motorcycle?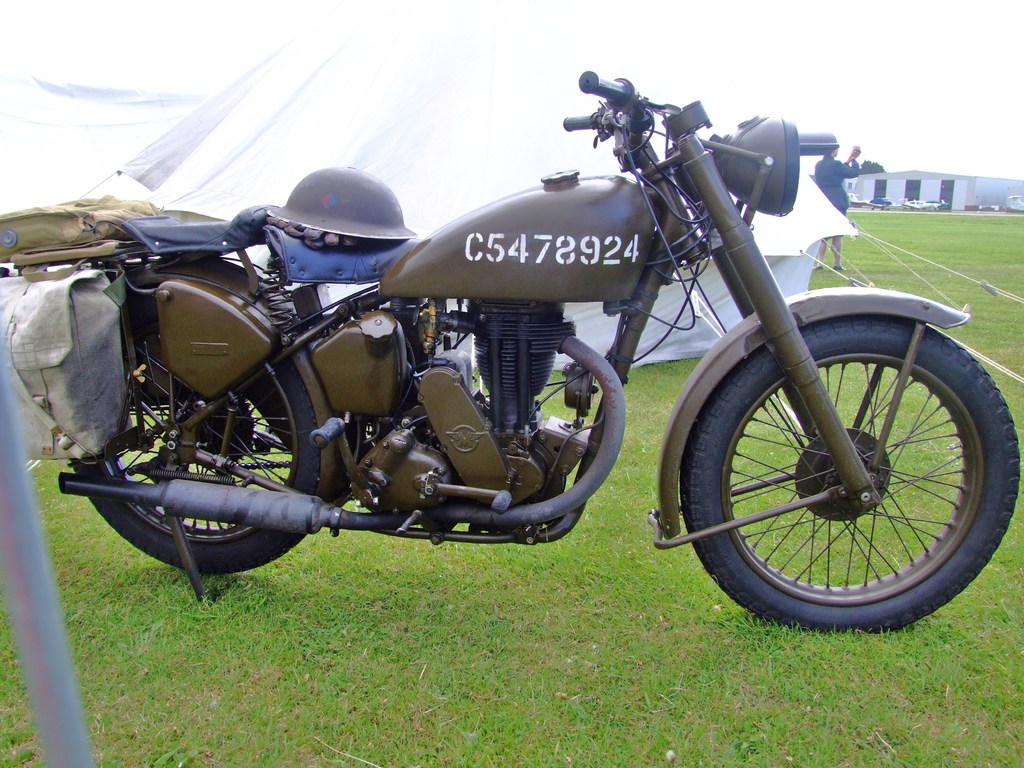
62,50,1007,643
